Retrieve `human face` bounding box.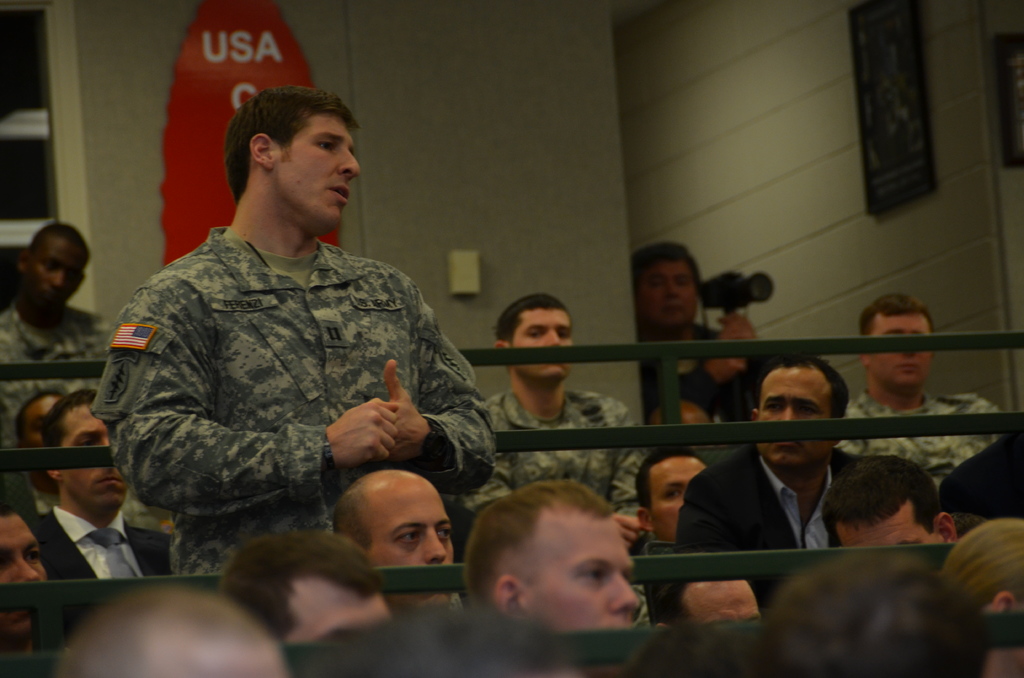
Bounding box: (640,264,694,326).
